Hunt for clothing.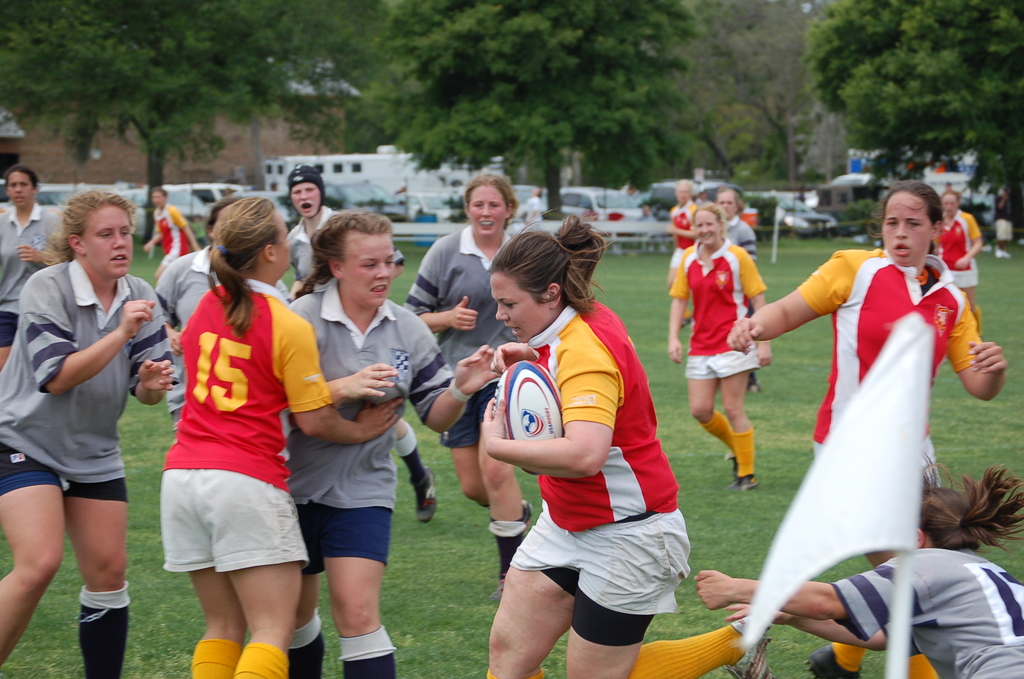
Hunted down at {"left": 522, "top": 192, "right": 544, "bottom": 222}.
